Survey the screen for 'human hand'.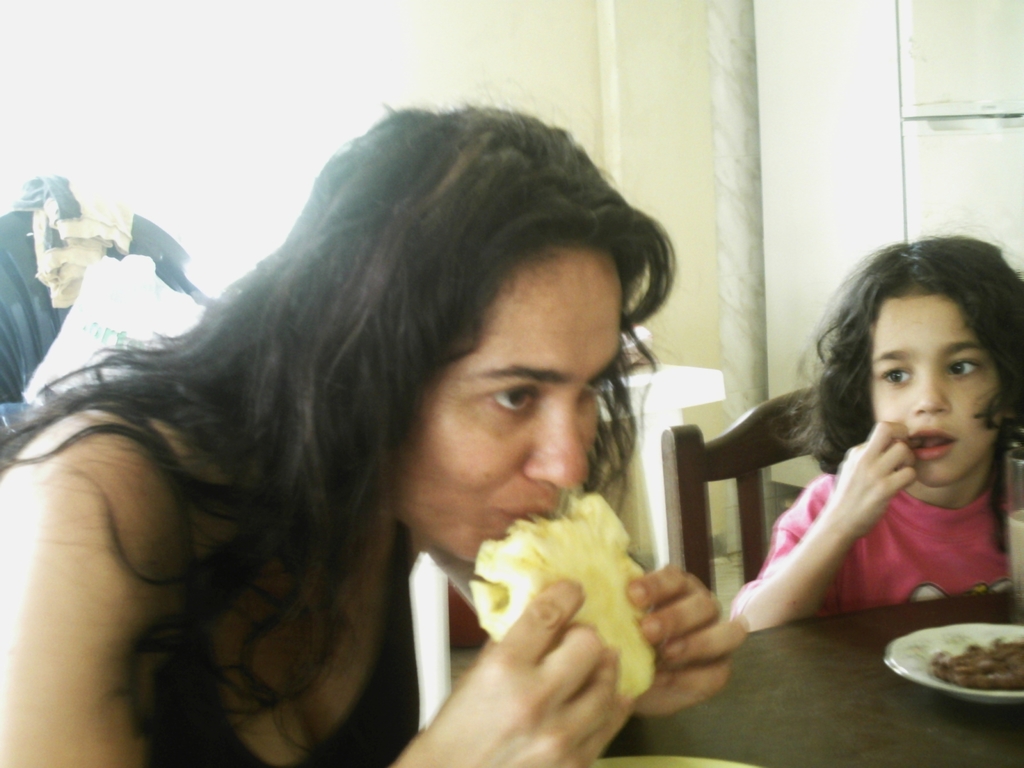
Survey found: region(628, 563, 753, 720).
